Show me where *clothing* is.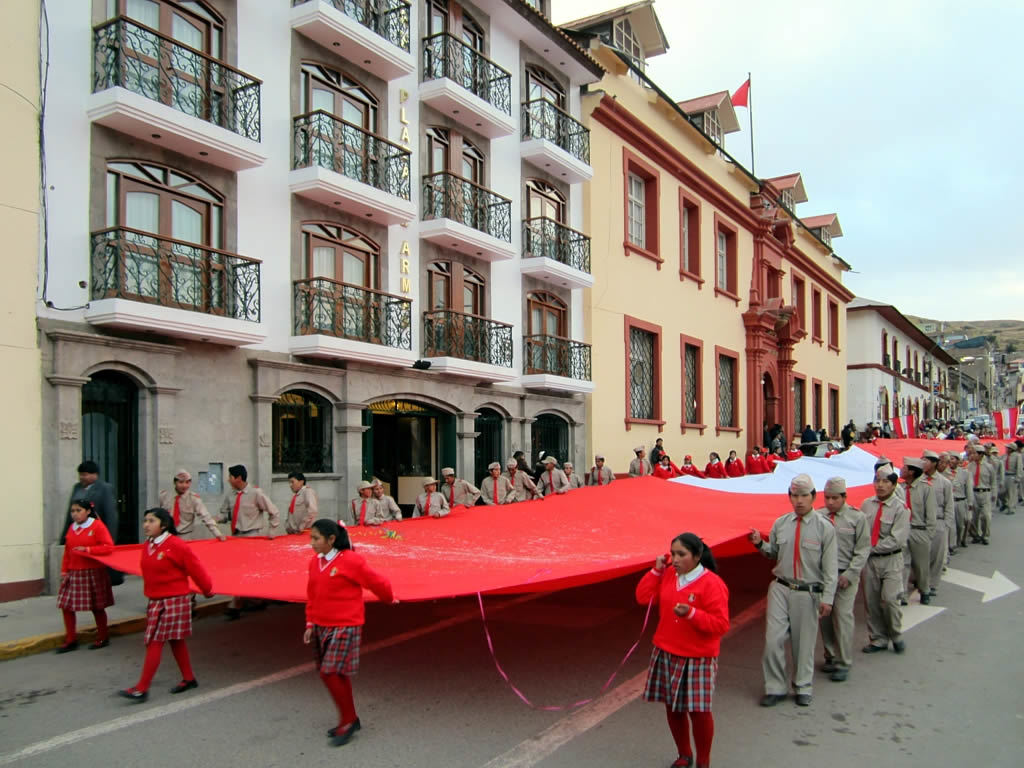
*clothing* is at crop(218, 488, 283, 539).
